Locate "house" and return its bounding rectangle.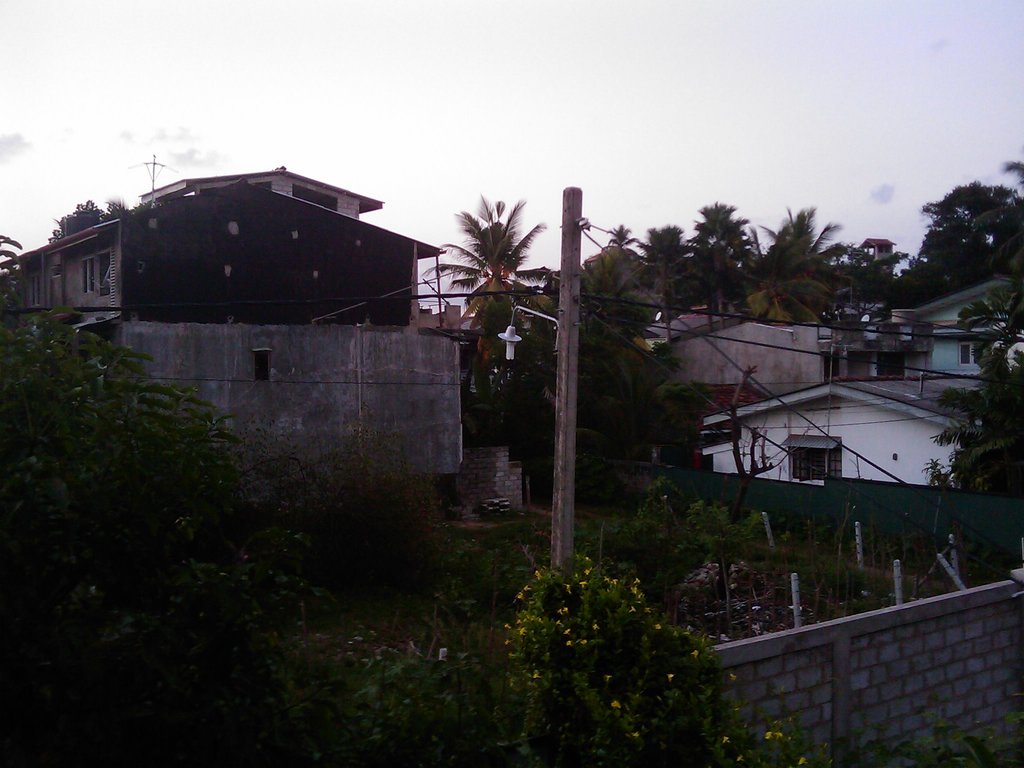
x1=28 y1=150 x2=492 y2=529.
